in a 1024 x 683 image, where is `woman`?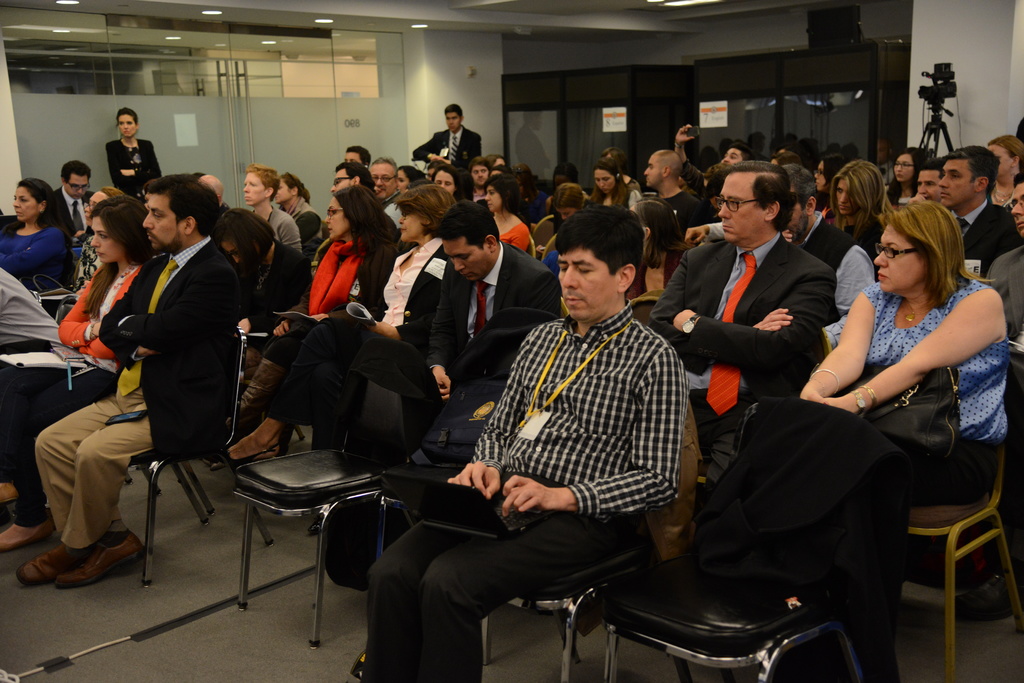
left=585, top=161, right=641, bottom=218.
